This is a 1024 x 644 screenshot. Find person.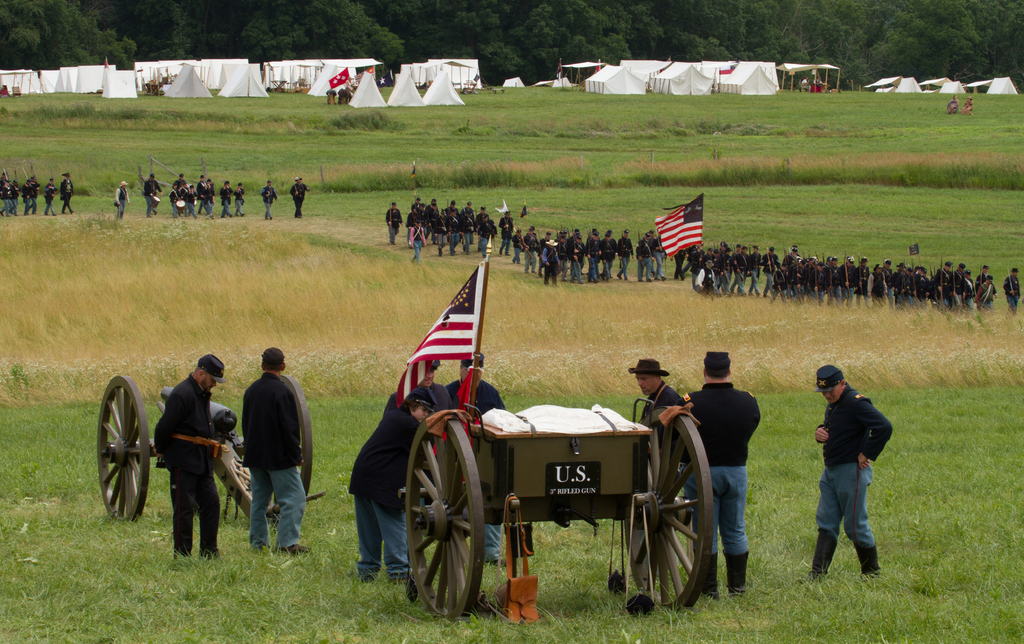
Bounding box: box(689, 351, 759, 600).
